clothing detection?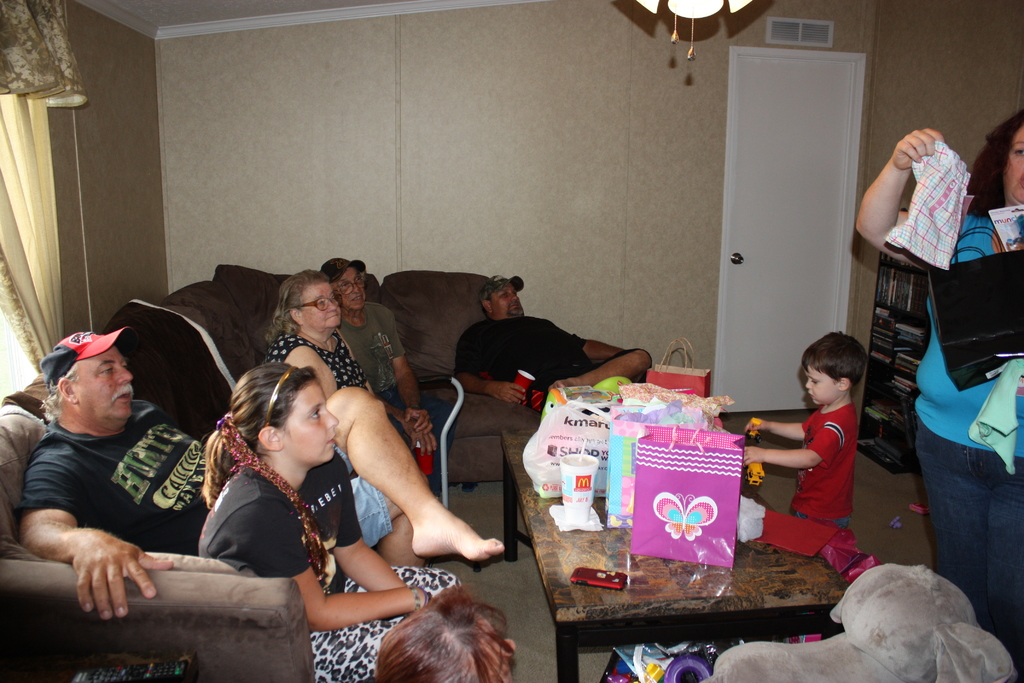
select_region(16, 399, 390, 562)
